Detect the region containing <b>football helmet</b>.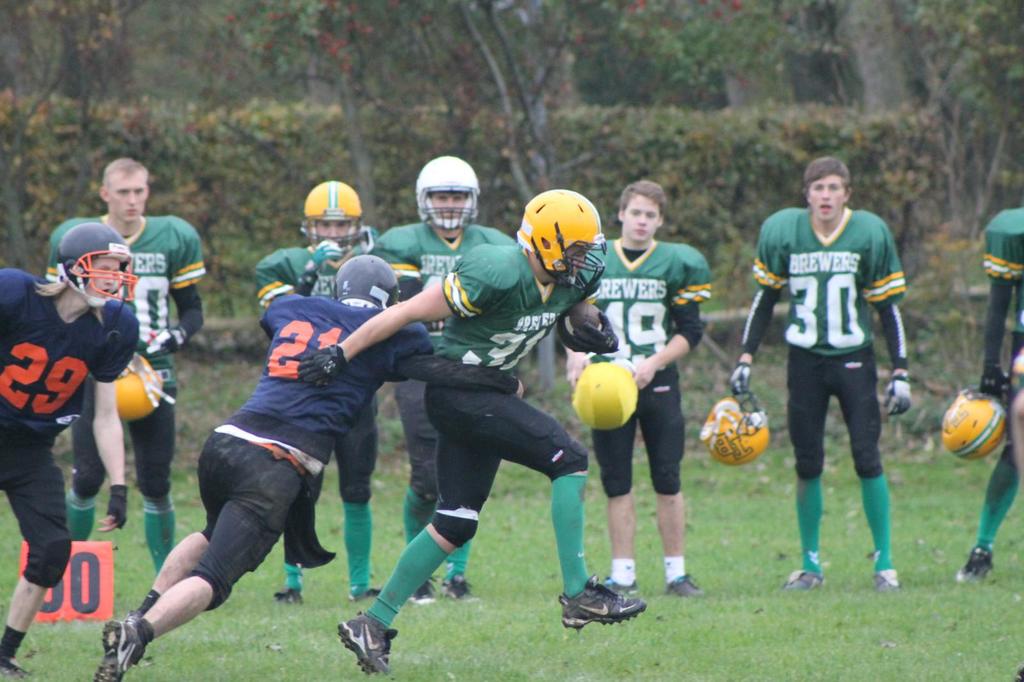
<bbox>511, 187, 611, 296</bbox>.
